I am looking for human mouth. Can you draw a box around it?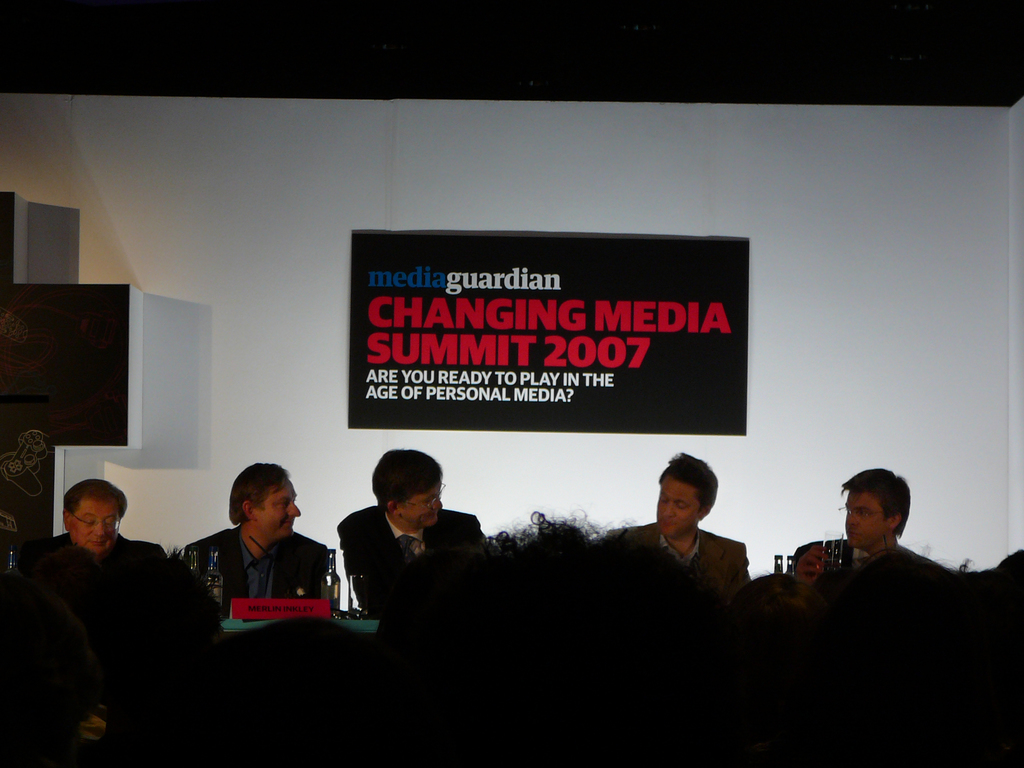
Sure, the bounding box is [left=284, top=517, right=293, bottom=525].
